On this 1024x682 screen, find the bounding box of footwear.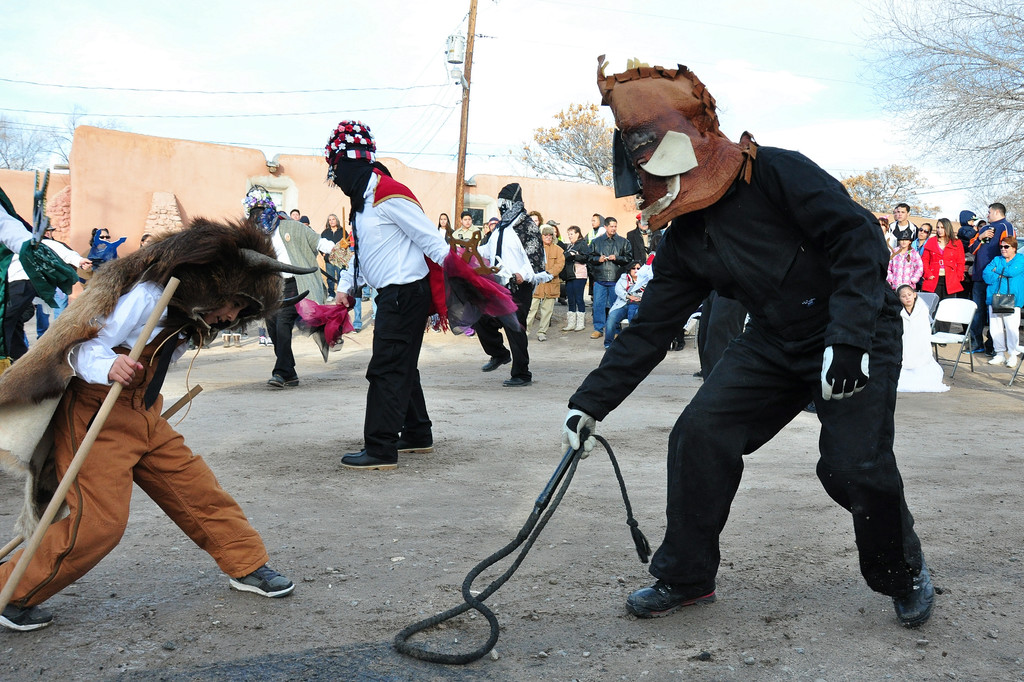
Bounding box: locate(561, 312, 575, 333).
